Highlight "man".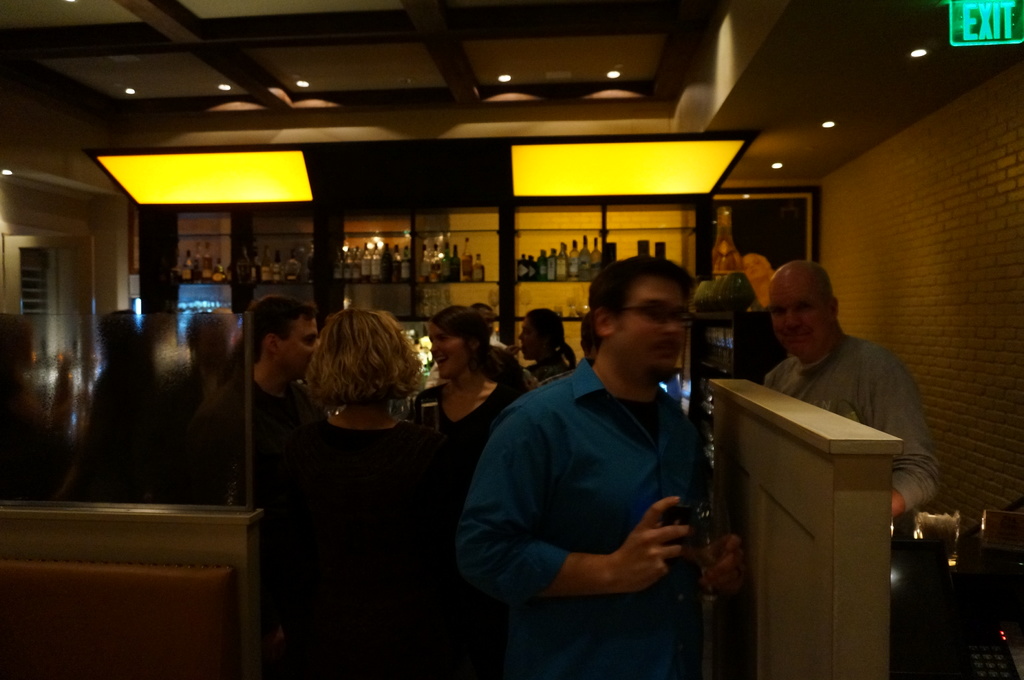
Highlighted region: [759, 260, 939, 521].
